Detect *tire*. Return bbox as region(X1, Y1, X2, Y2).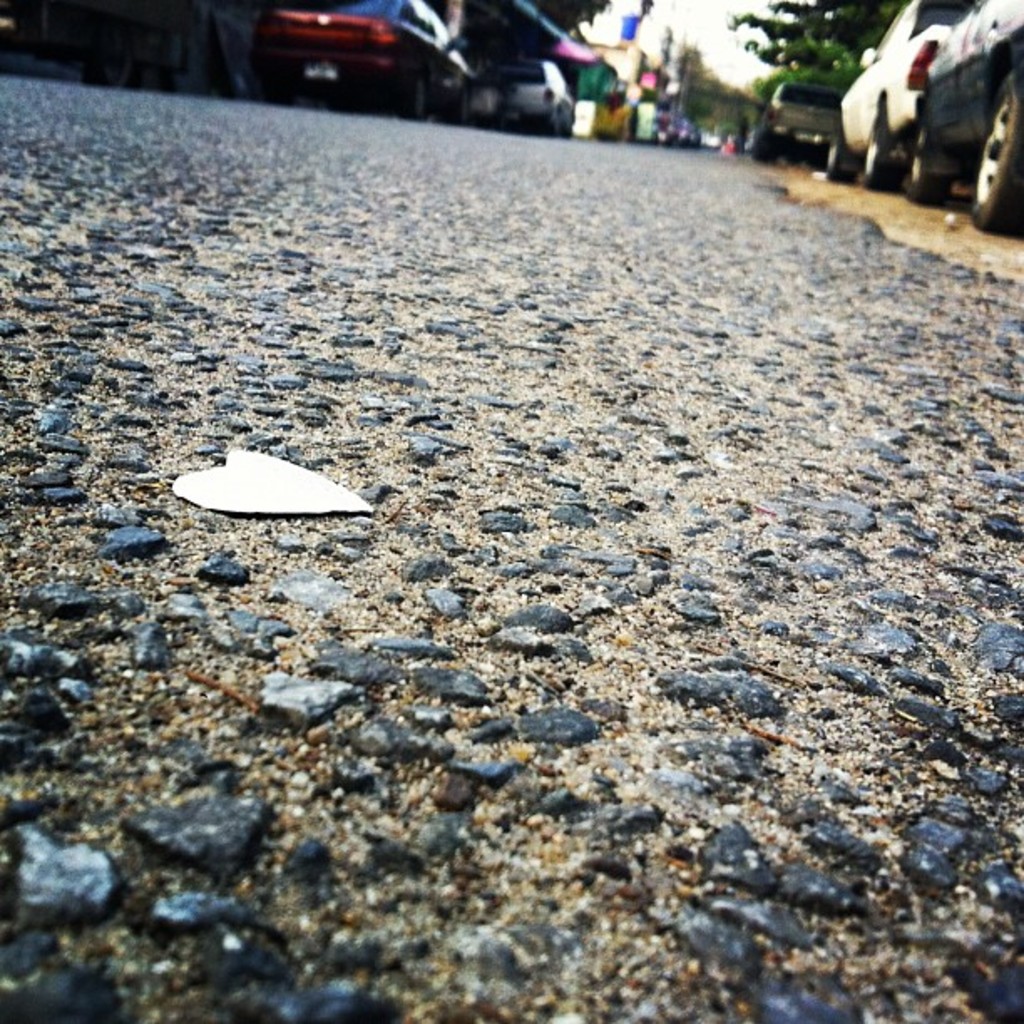
region(974, 72, 1022, 236).
